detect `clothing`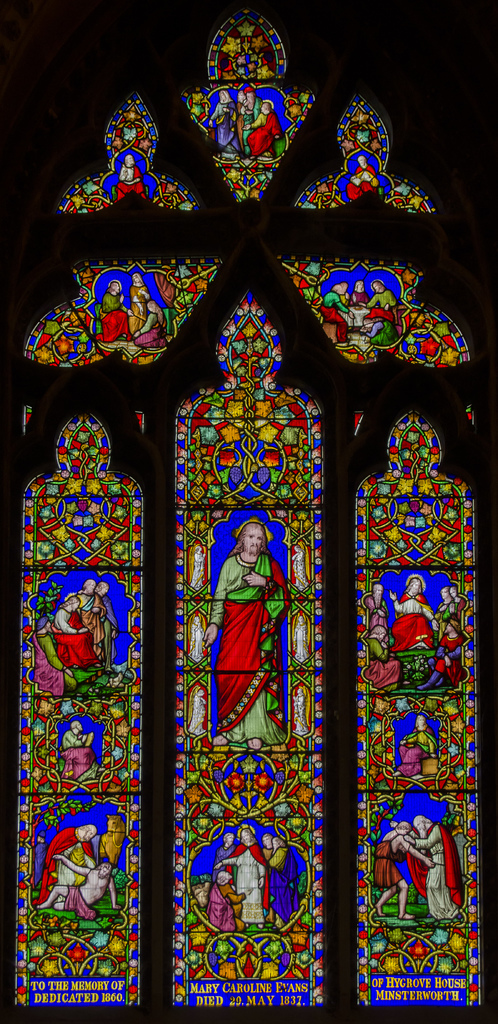
[124,284,149,331]
